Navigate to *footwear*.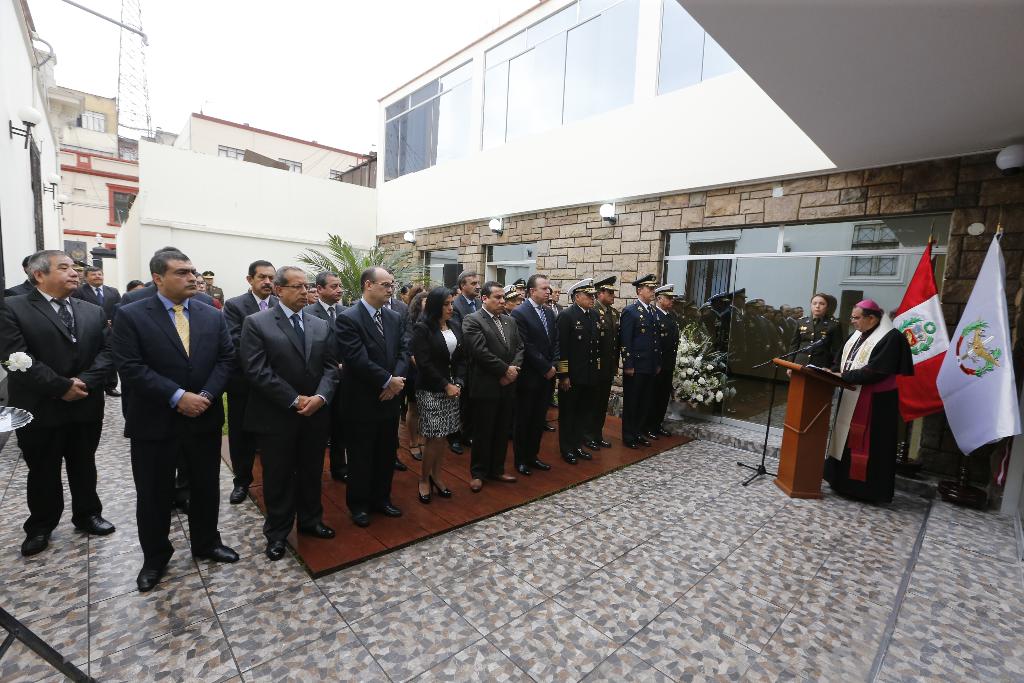
Navigation target: box(627, 438, 639, 450).
